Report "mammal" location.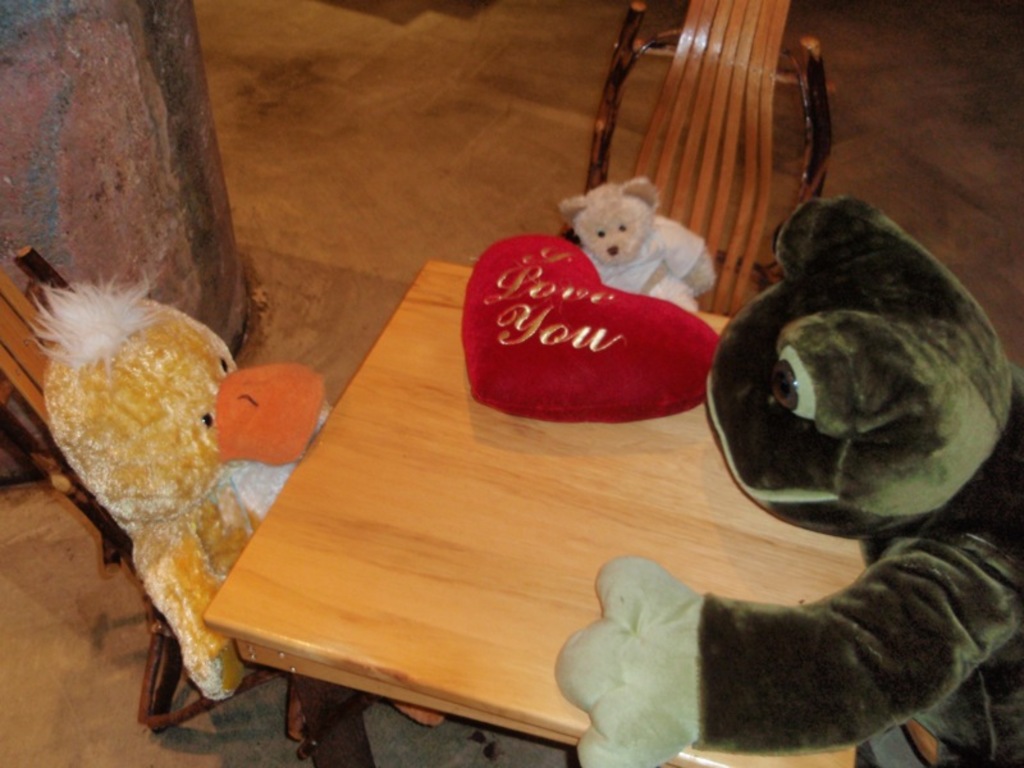
Report: 550,177,714,316.
